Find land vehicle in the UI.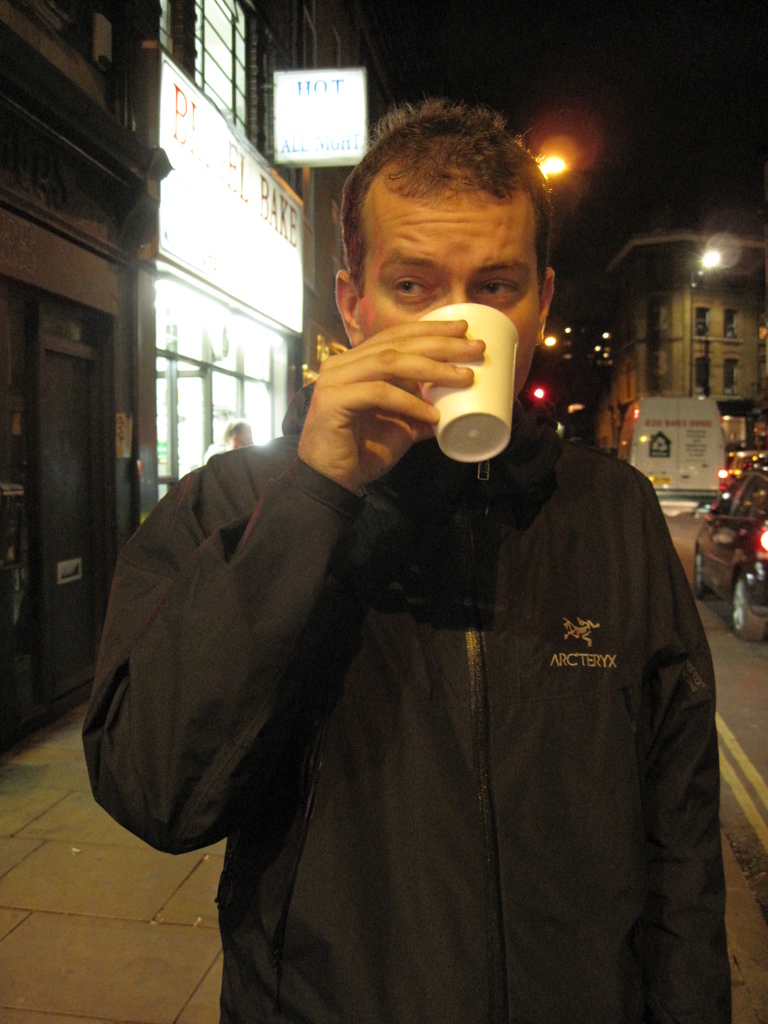
UI element at <box>618,399,732,508</box>.
